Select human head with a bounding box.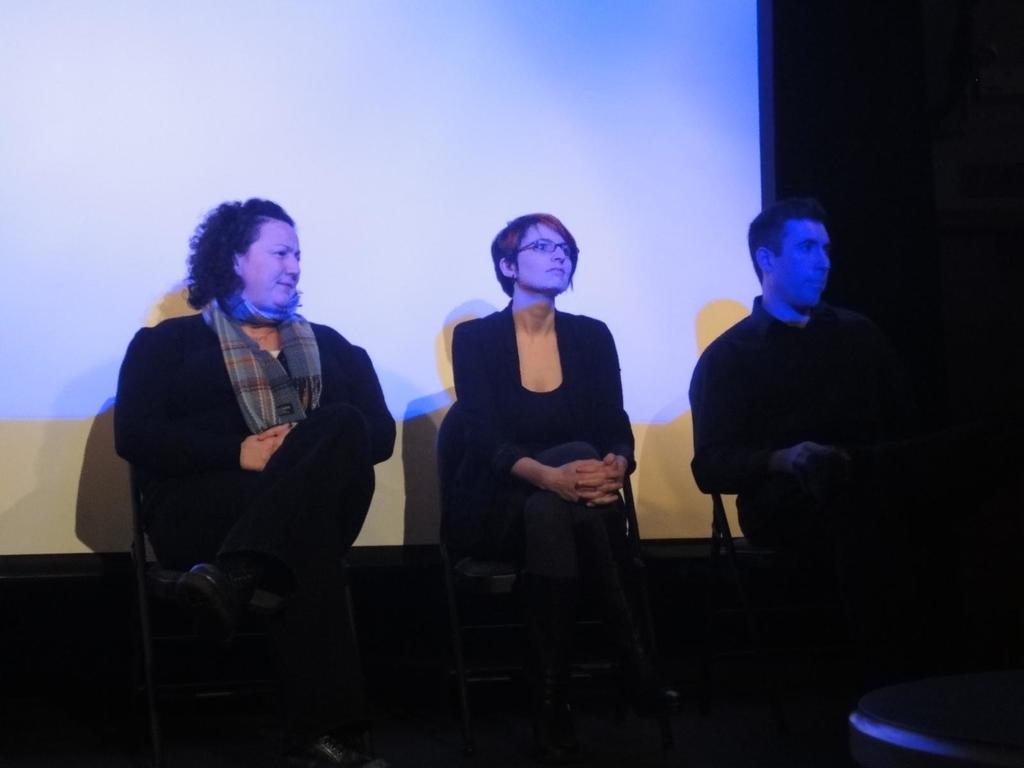
bbox=[743, 200, 838, 312].
